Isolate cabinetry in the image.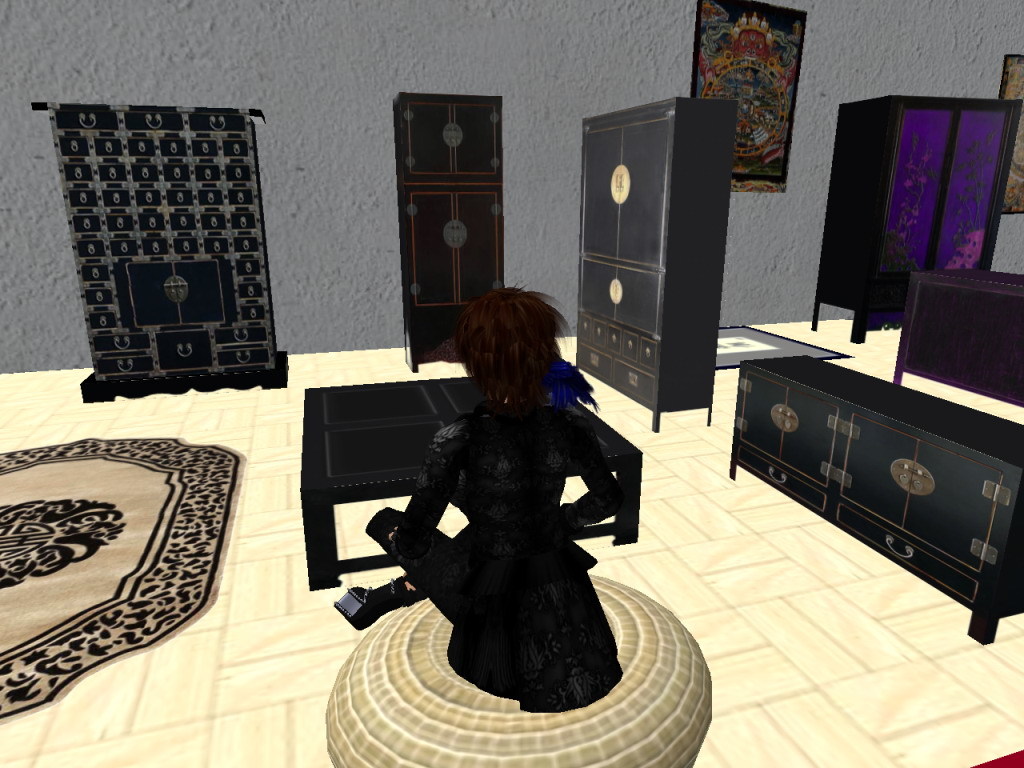
Isolated region: 714, 277, 1020, 675.
